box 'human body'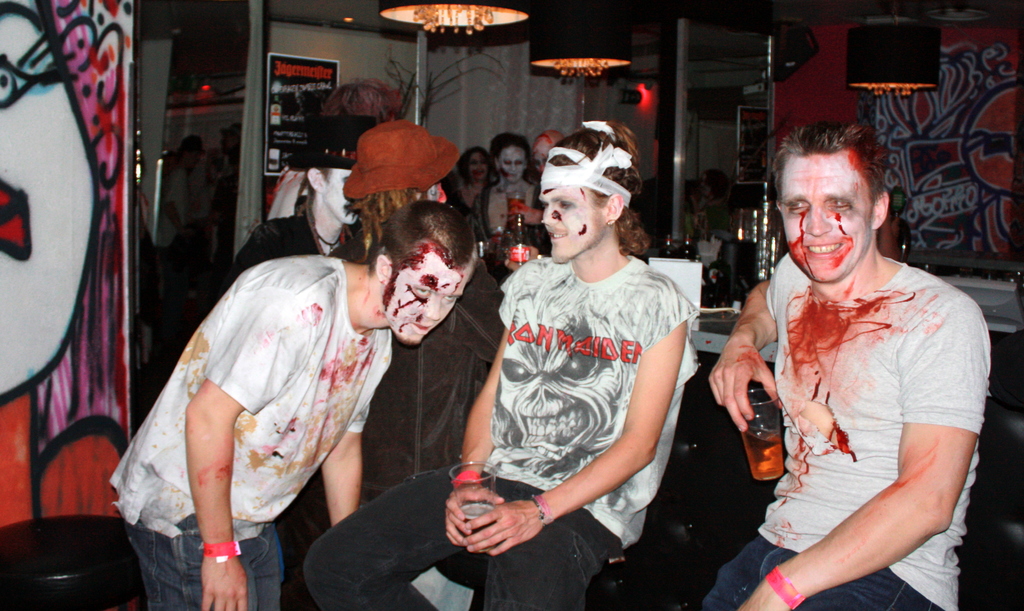
307, 251, 698, 610
